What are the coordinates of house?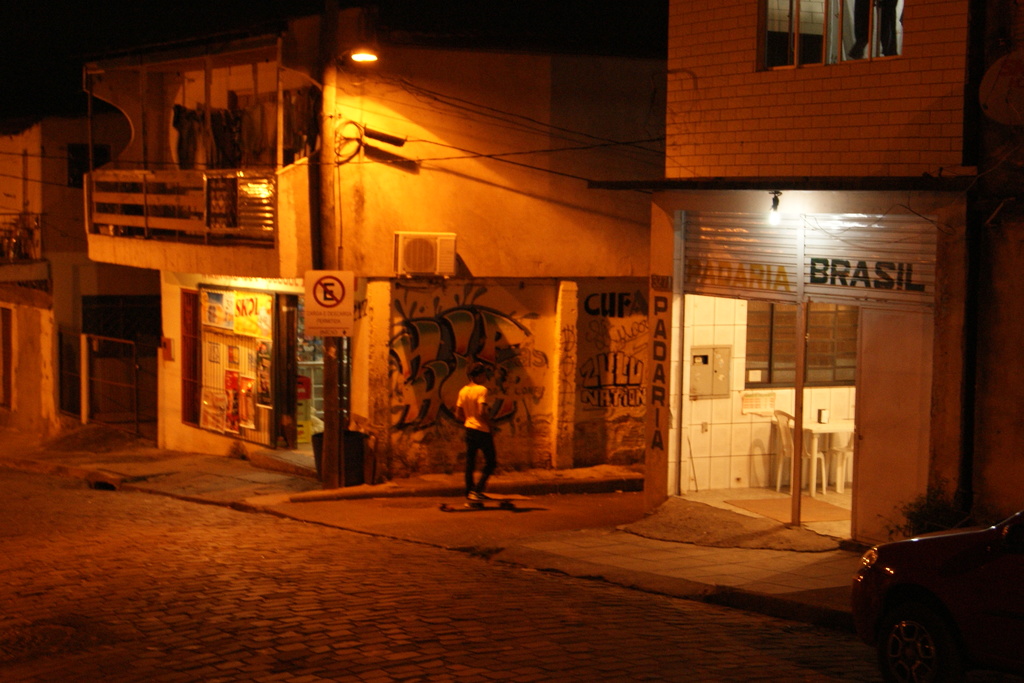
pyautogui.locateOnScreen(634, 1, 935, 520).
